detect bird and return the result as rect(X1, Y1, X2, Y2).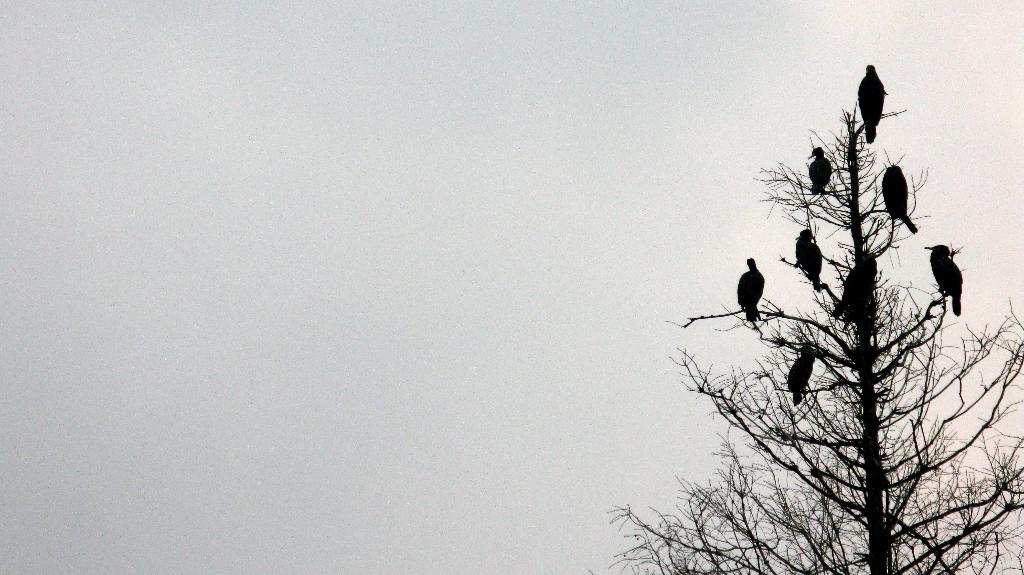
rect(879, 162, 922, 235).
